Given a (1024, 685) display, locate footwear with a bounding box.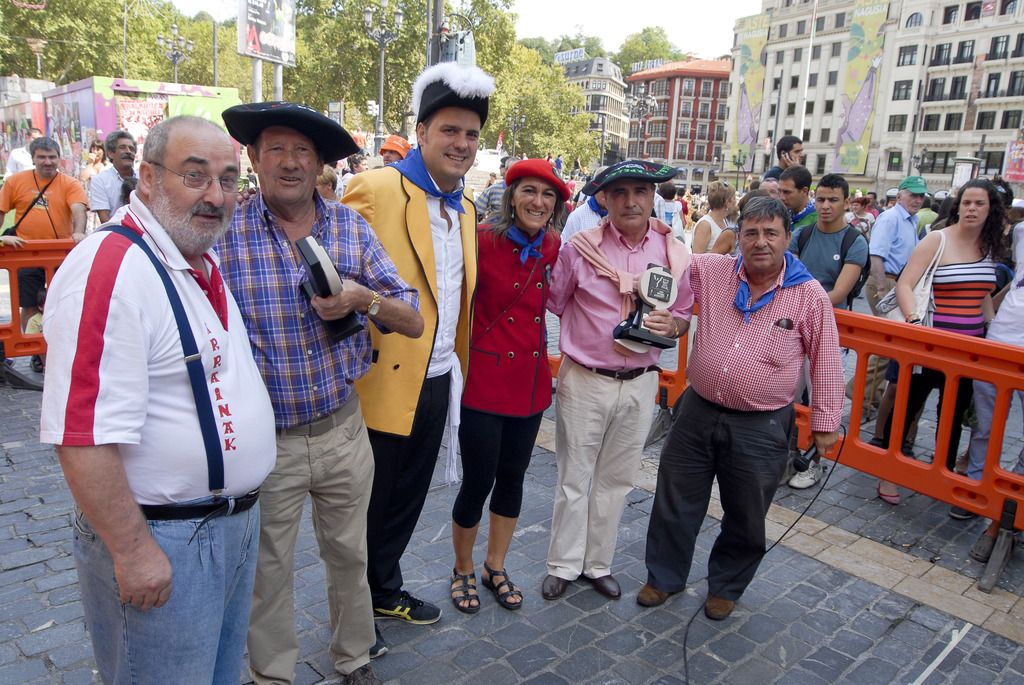
Located: <box>637,579,681,609</box>.
